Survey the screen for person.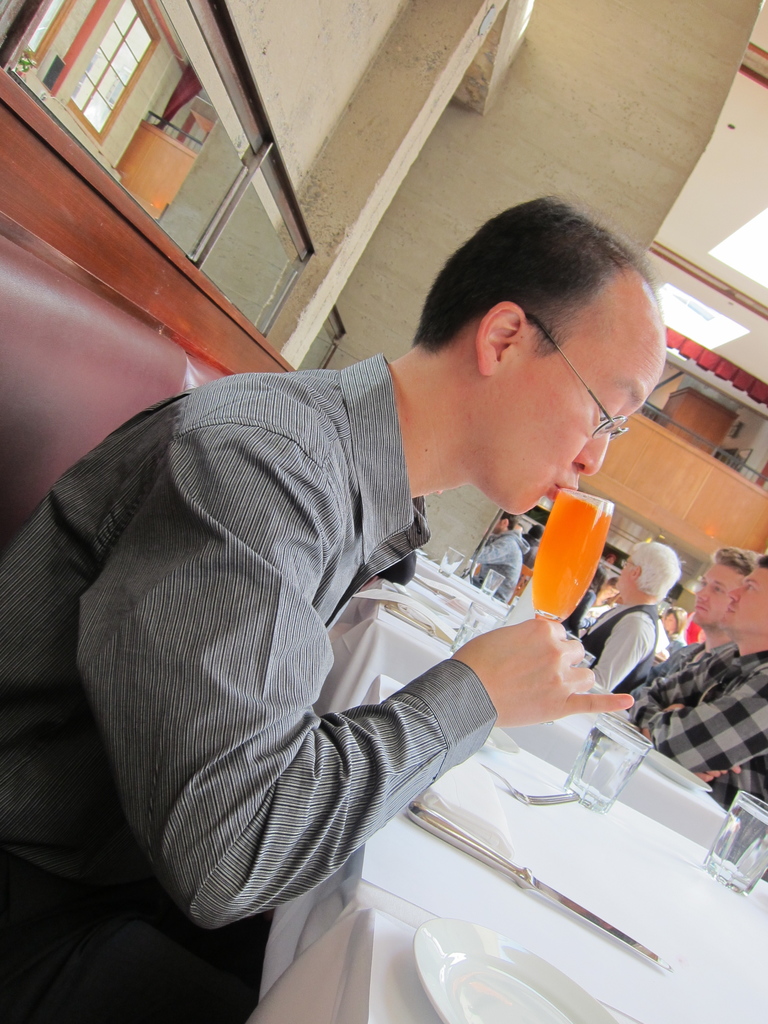
Survey found: [625,554,762,696].
